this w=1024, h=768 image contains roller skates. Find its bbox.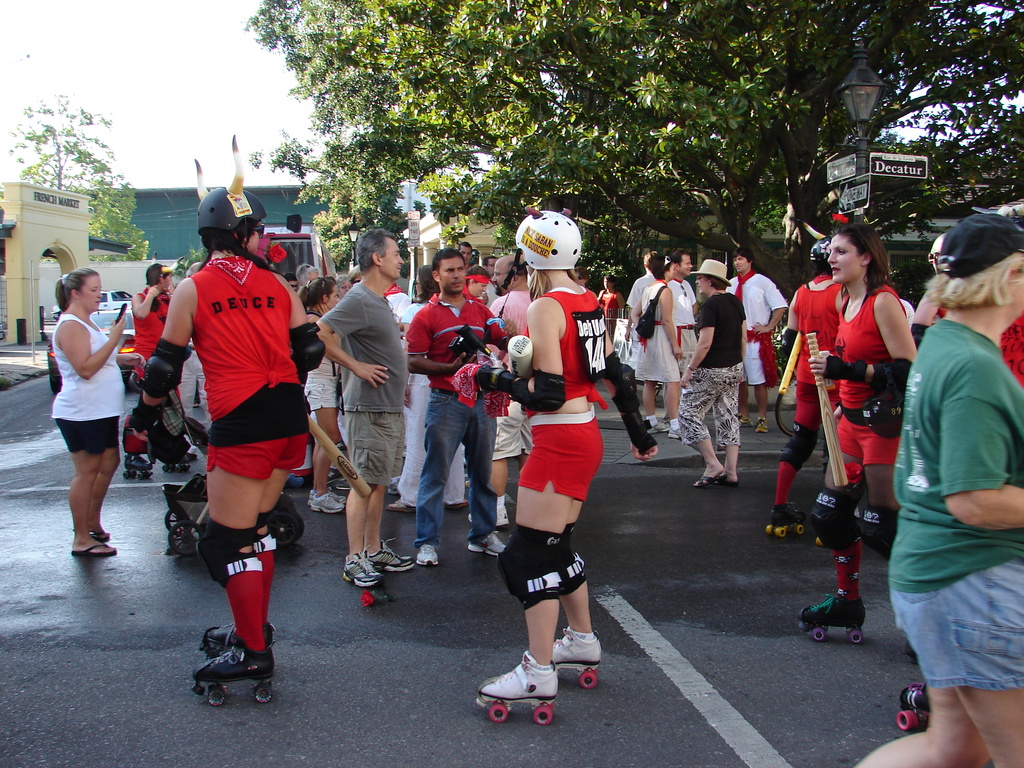
x1=163 y1=448 x2=197 y2=472.
